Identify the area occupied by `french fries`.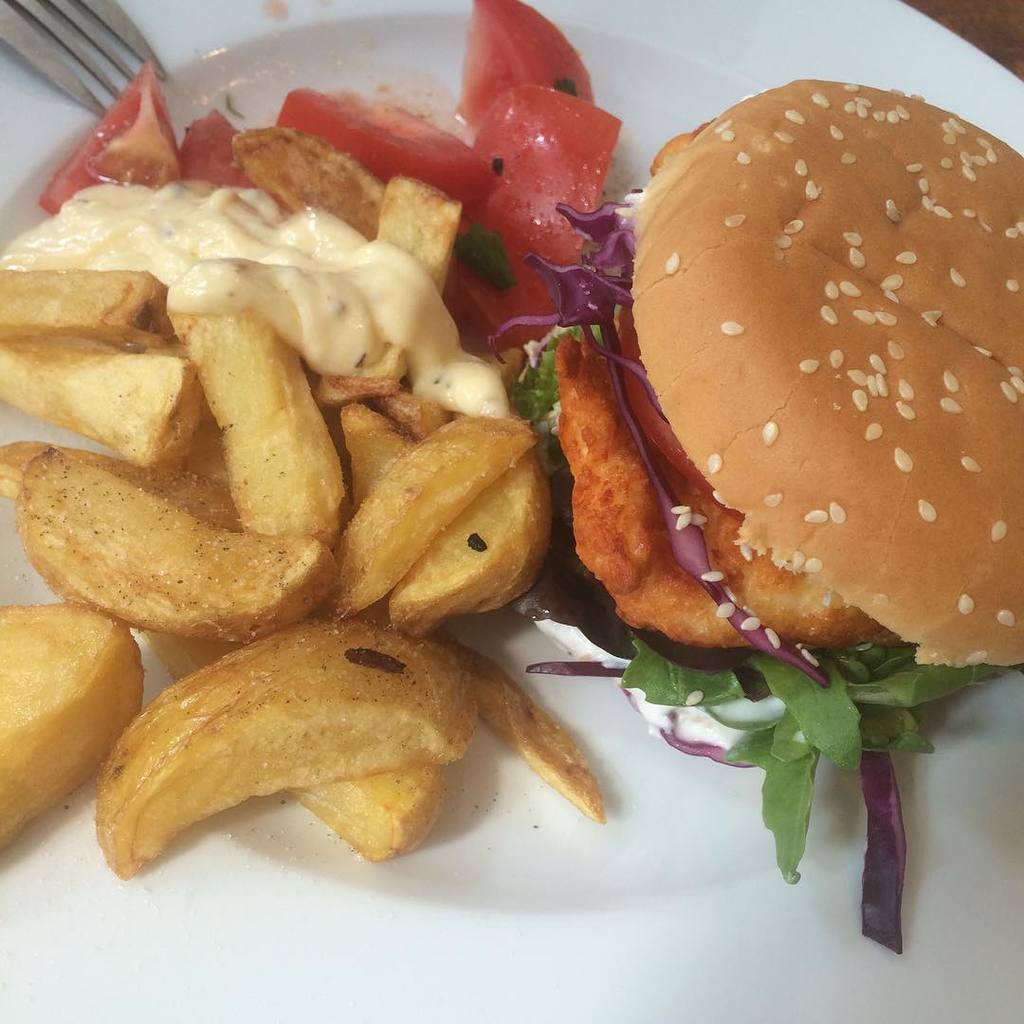
Area: [0,257,183,346].
